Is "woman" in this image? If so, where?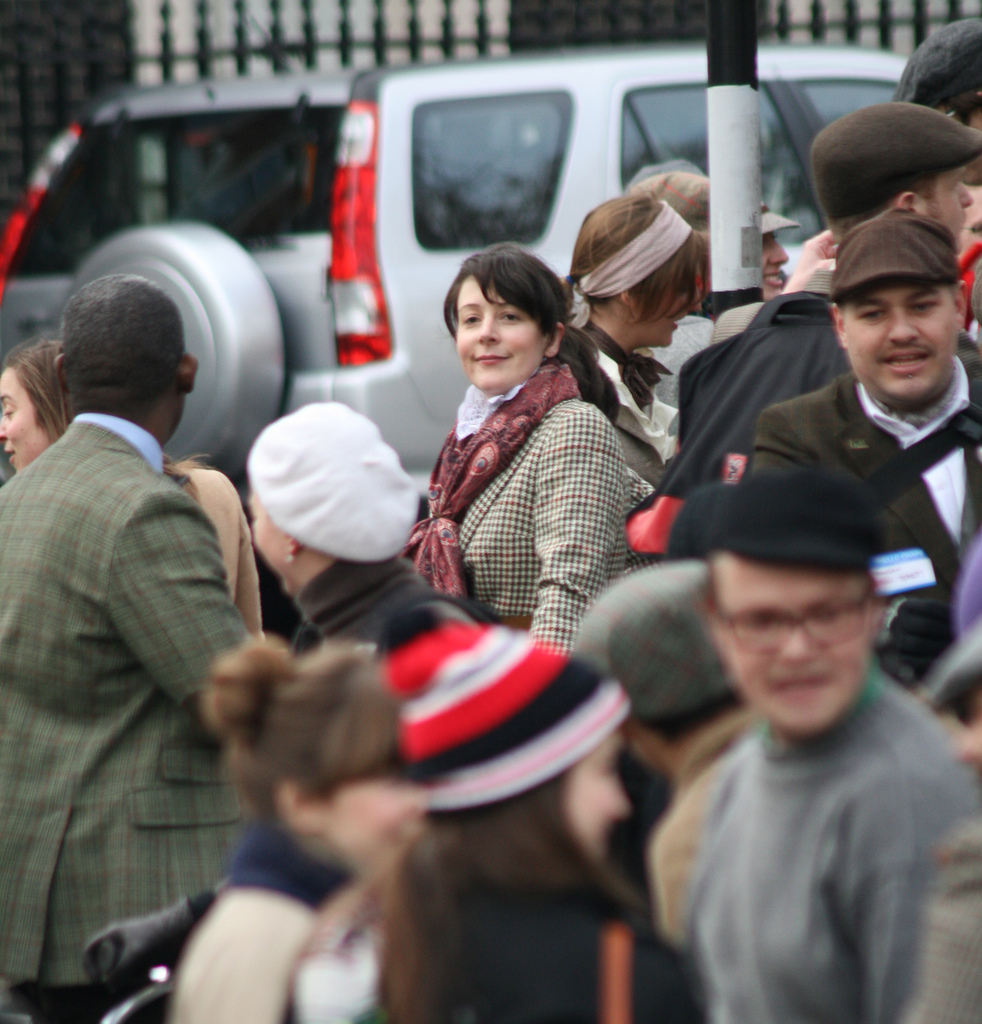
Yes, at rect(282, 612, 710, 1023).
